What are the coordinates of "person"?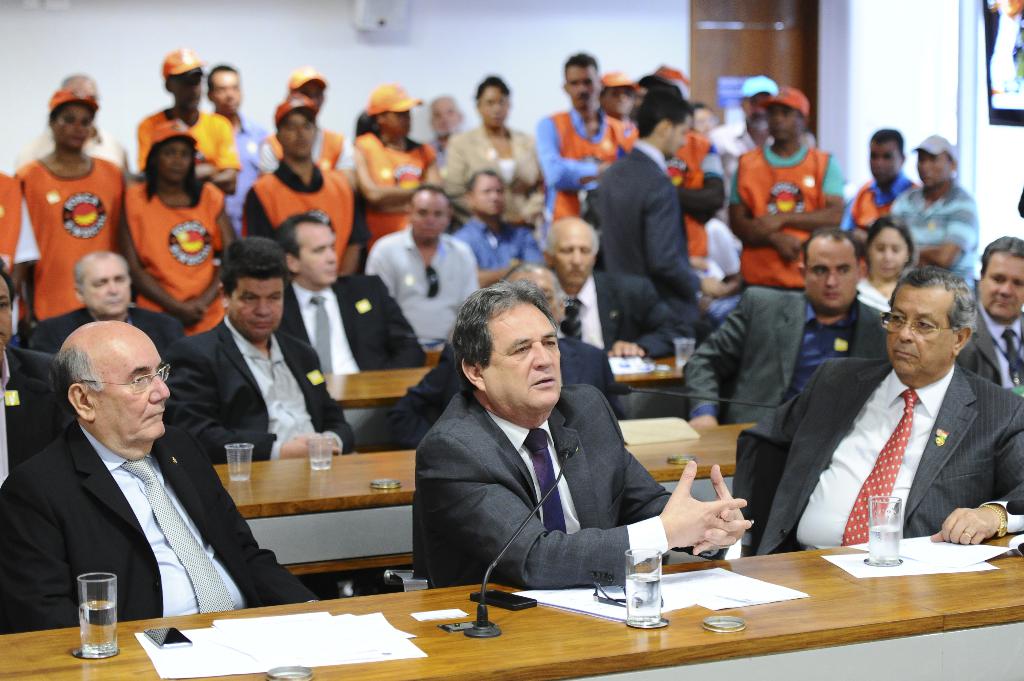
left=594, top=88, right=714, bottom=324.
